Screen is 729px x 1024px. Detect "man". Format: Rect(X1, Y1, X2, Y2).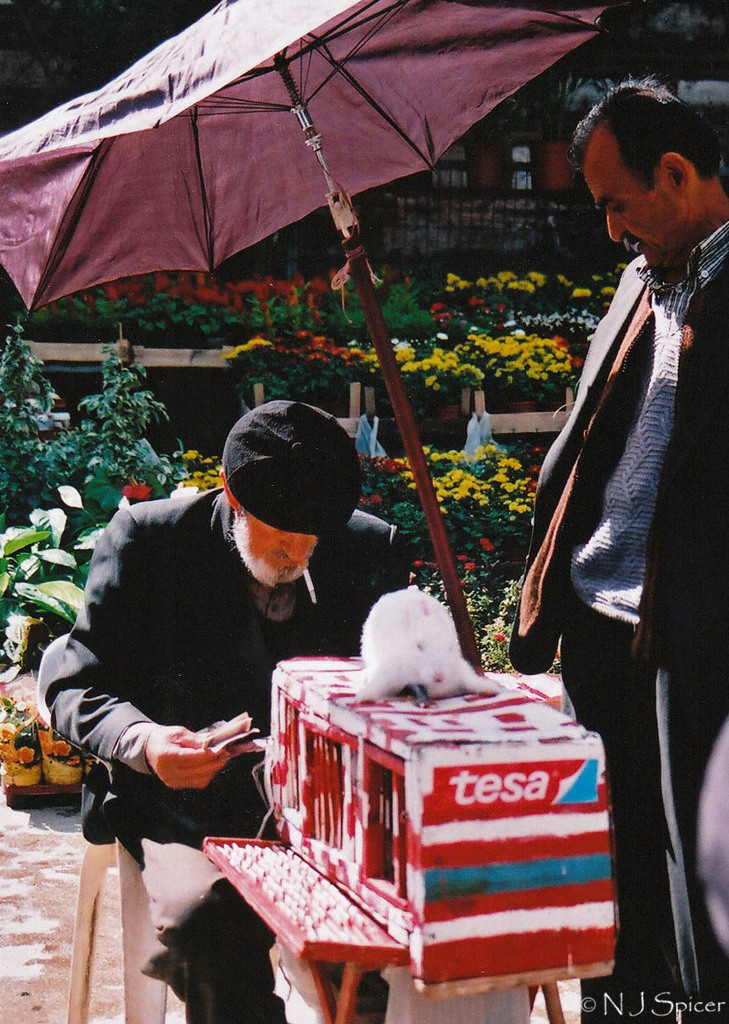
Rect(43, 400, 412, 1023).
